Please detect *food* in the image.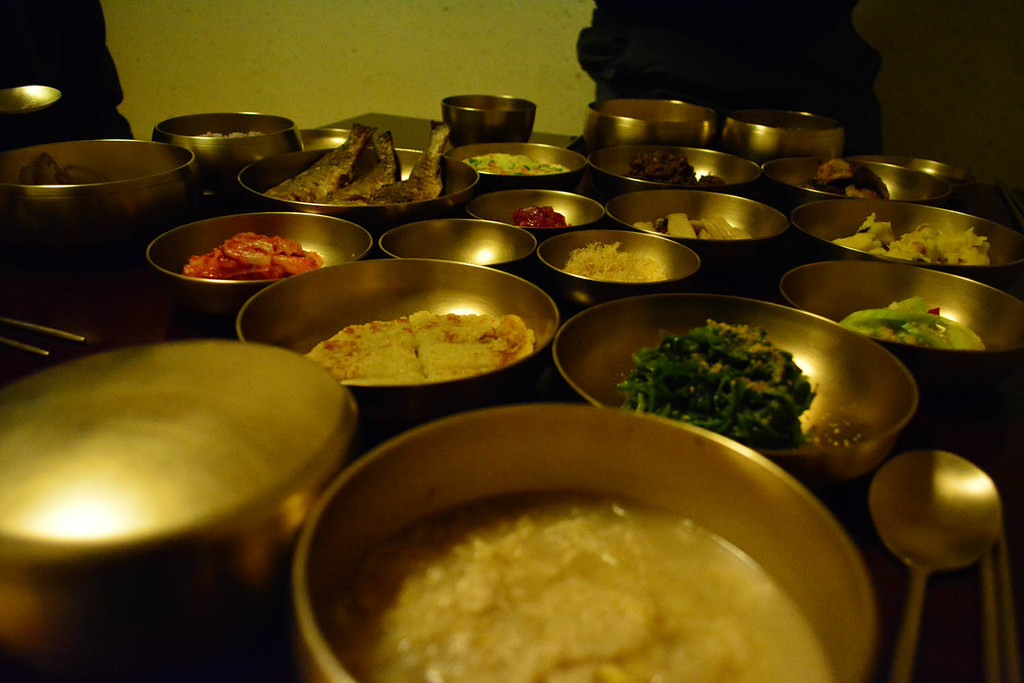
left=625, top=150, right=726, bottom=184.
